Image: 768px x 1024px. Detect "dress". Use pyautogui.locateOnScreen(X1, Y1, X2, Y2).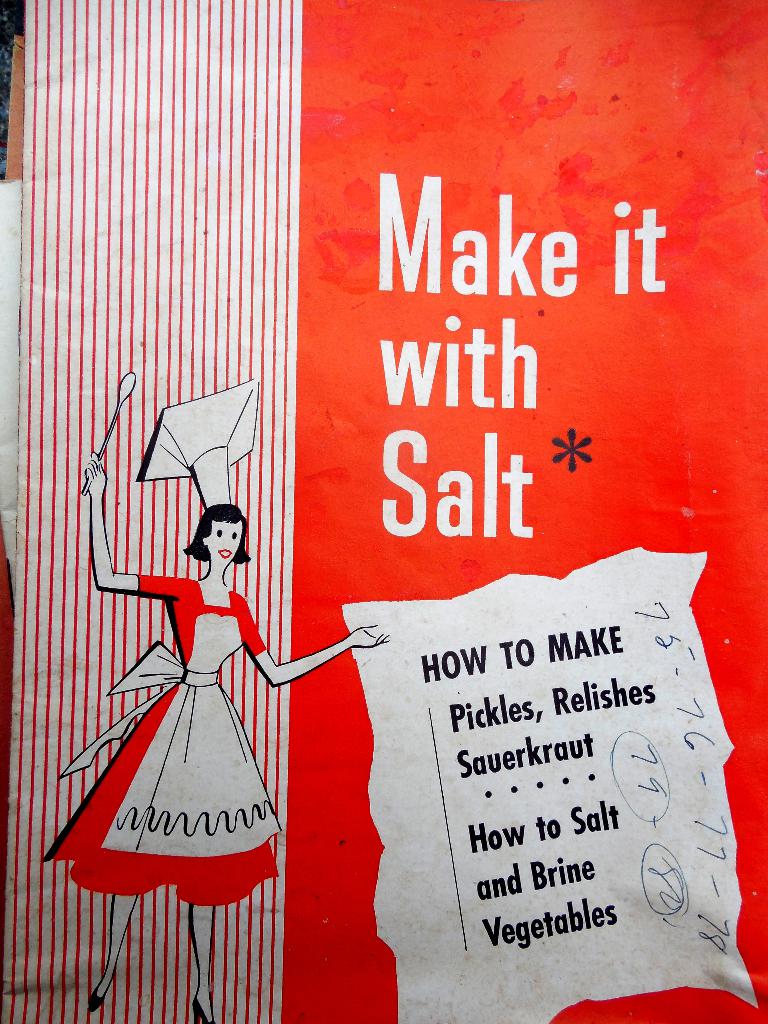
pyautogui.locateOnScreen(39, 580, 282, 903).
